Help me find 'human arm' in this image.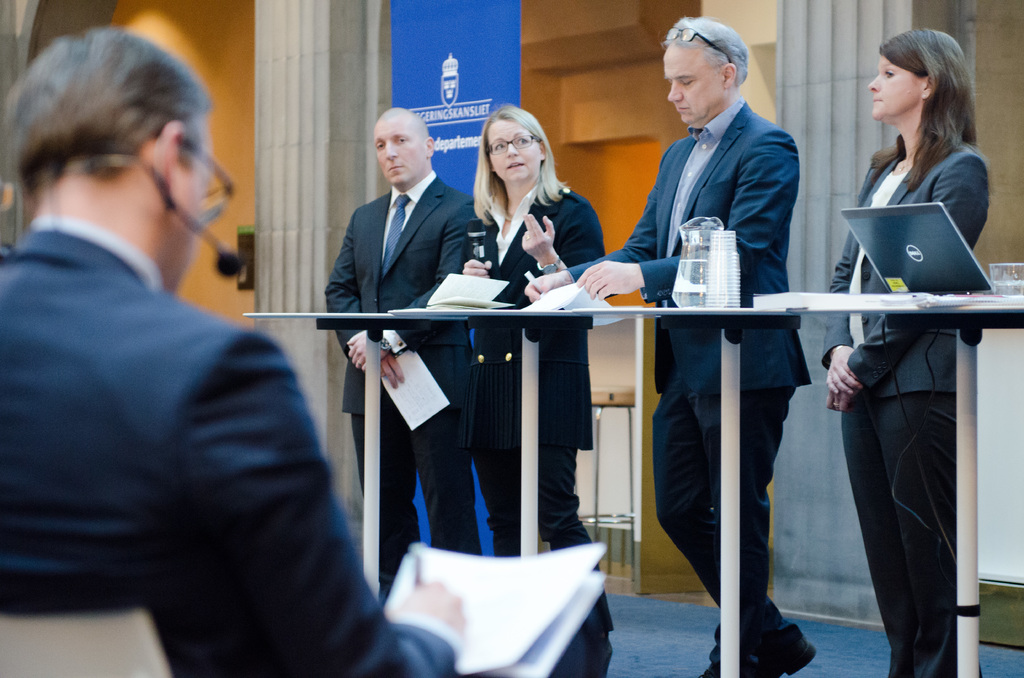
Found it: region(644, 163, 817, 305).
